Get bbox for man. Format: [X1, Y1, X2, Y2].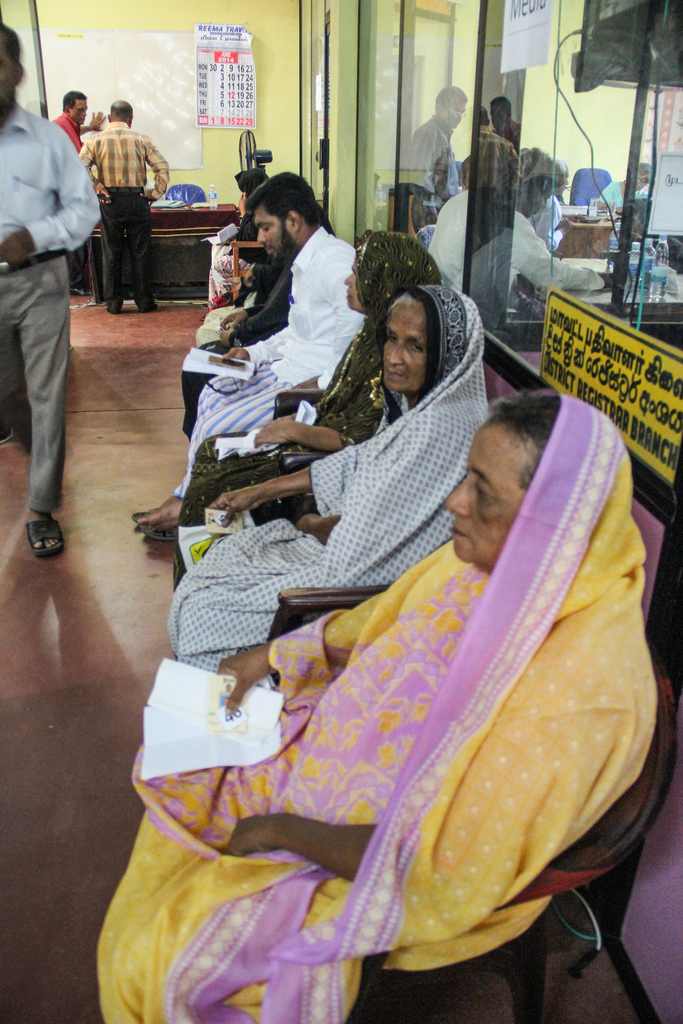
[0, 27, 99, 552].
